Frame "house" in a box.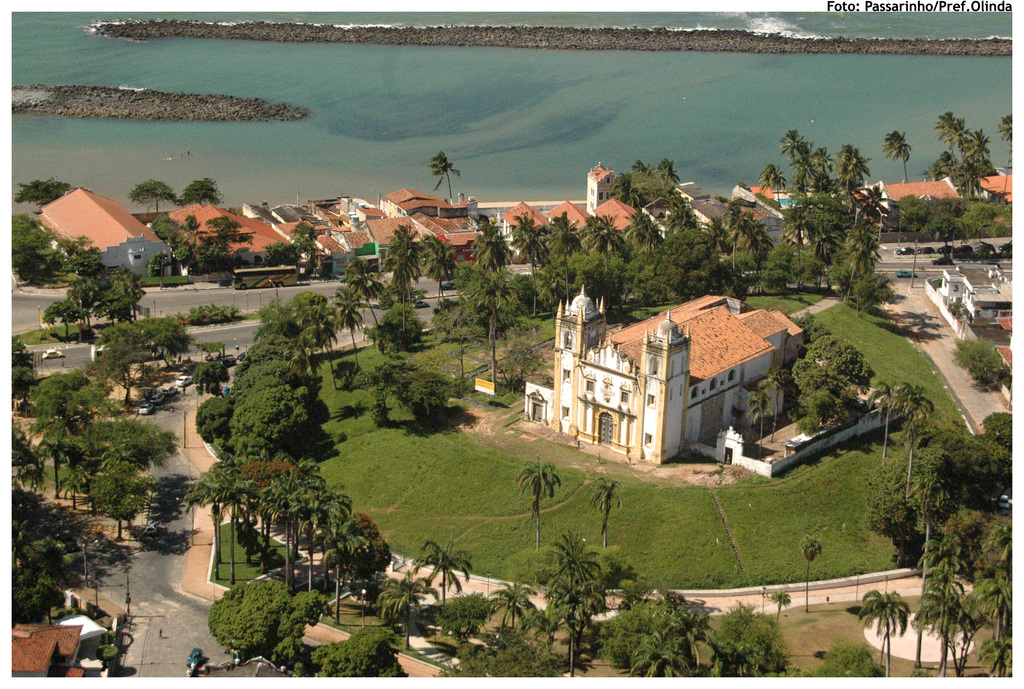
detection(392, 192, 508, 272).
